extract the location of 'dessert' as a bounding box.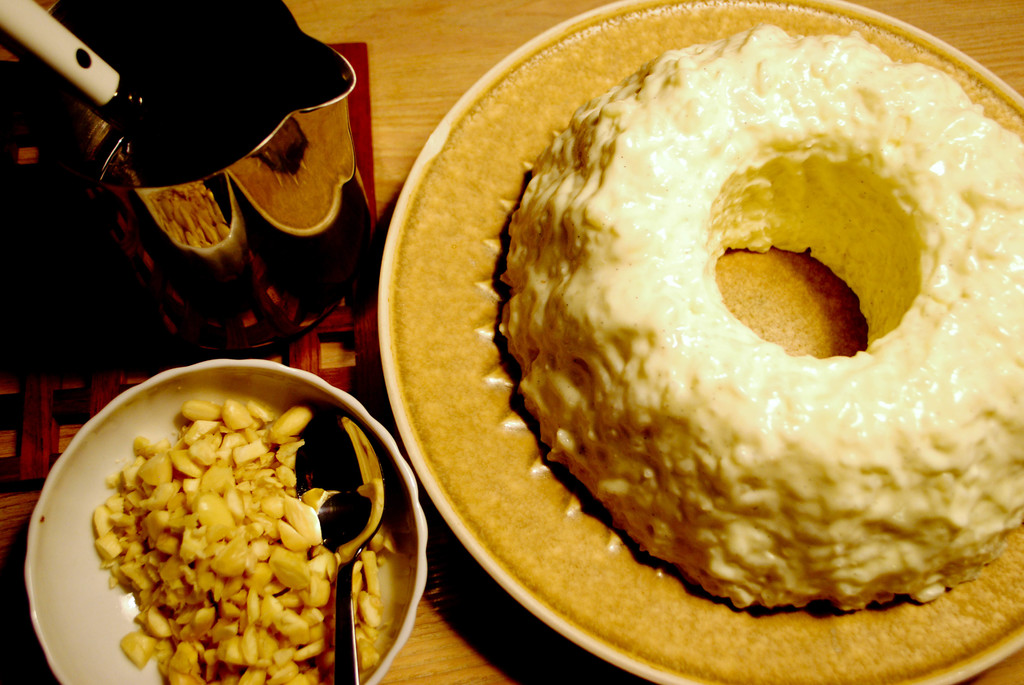
left=511, top=24, right=1013, bottom=668.
